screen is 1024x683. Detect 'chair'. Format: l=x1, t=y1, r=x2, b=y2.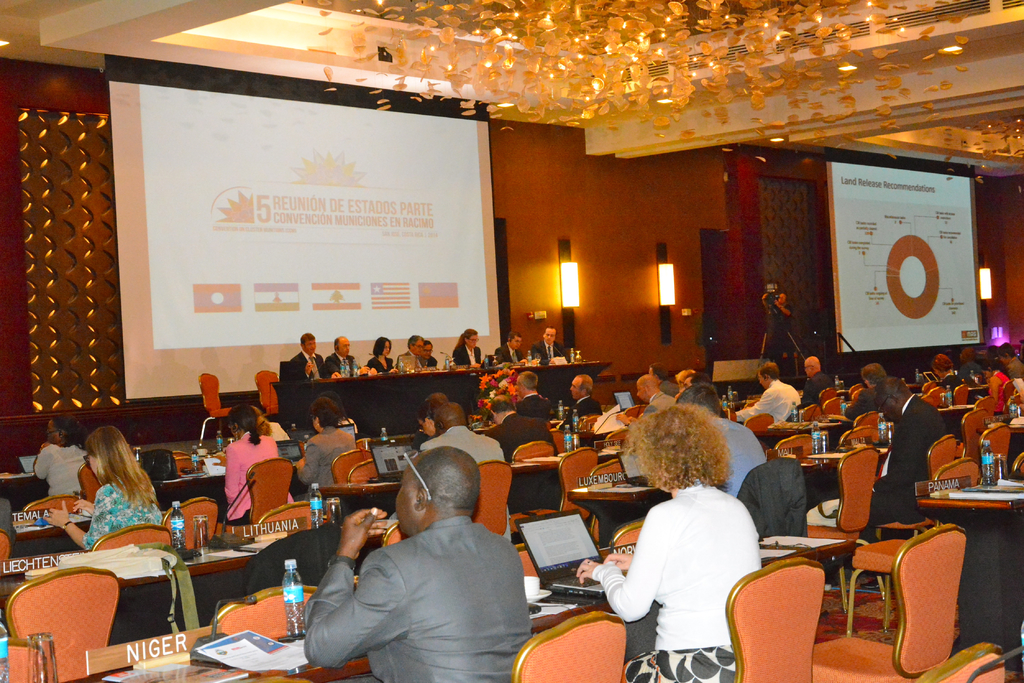
l=624, t=404, r=648, b=420.
